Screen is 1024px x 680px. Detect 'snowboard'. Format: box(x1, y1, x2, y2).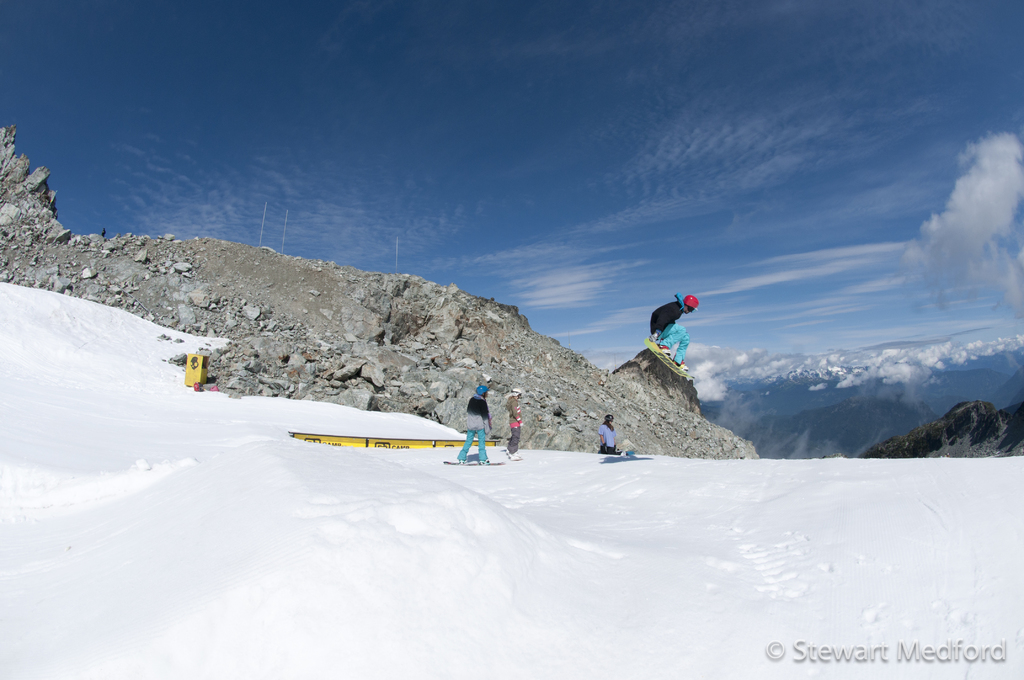
box(632, 330, 696, 383).
